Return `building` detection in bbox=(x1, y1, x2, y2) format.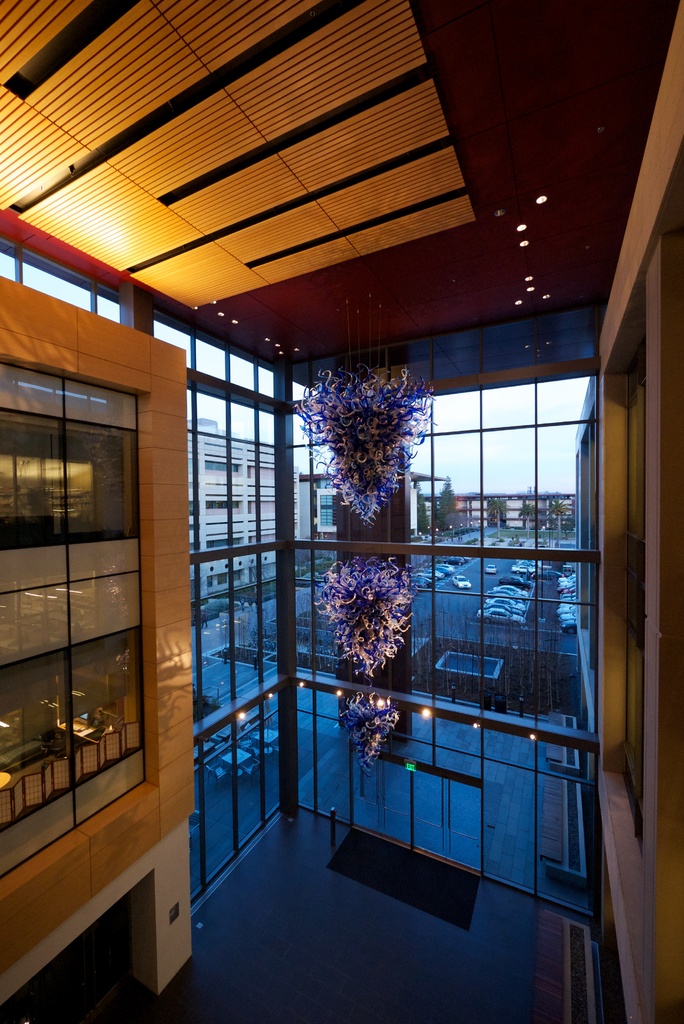
bbox=(0, 0, 683, 1023).
